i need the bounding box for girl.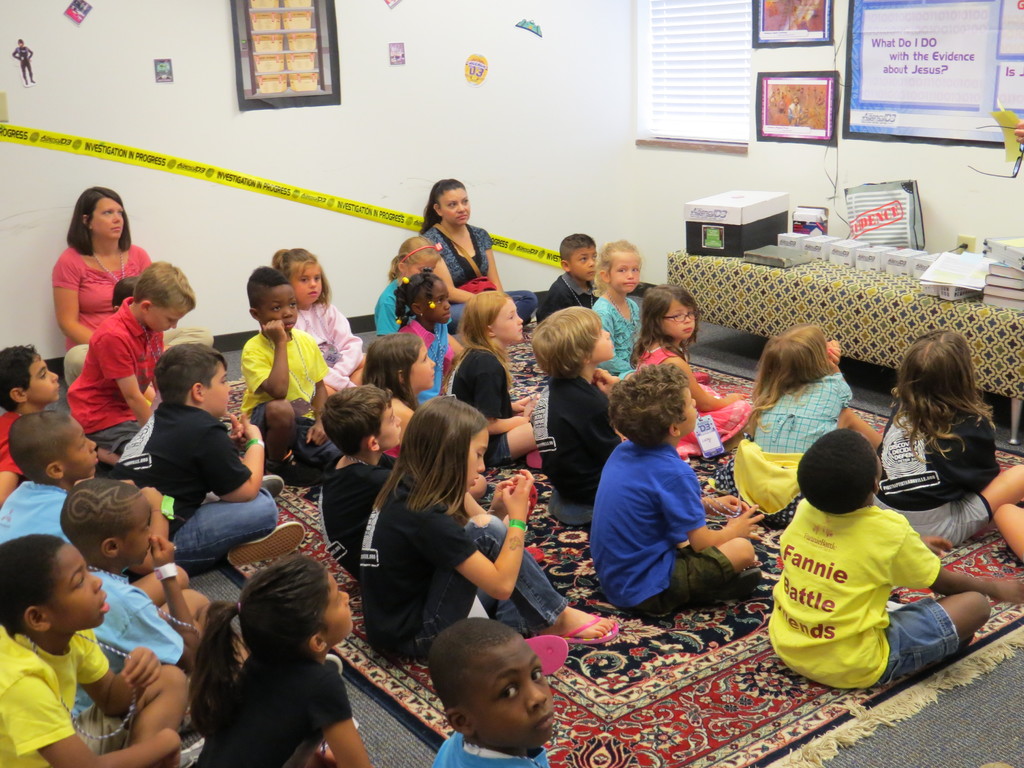
Here it is: box=[399, 269, 453, 406].
